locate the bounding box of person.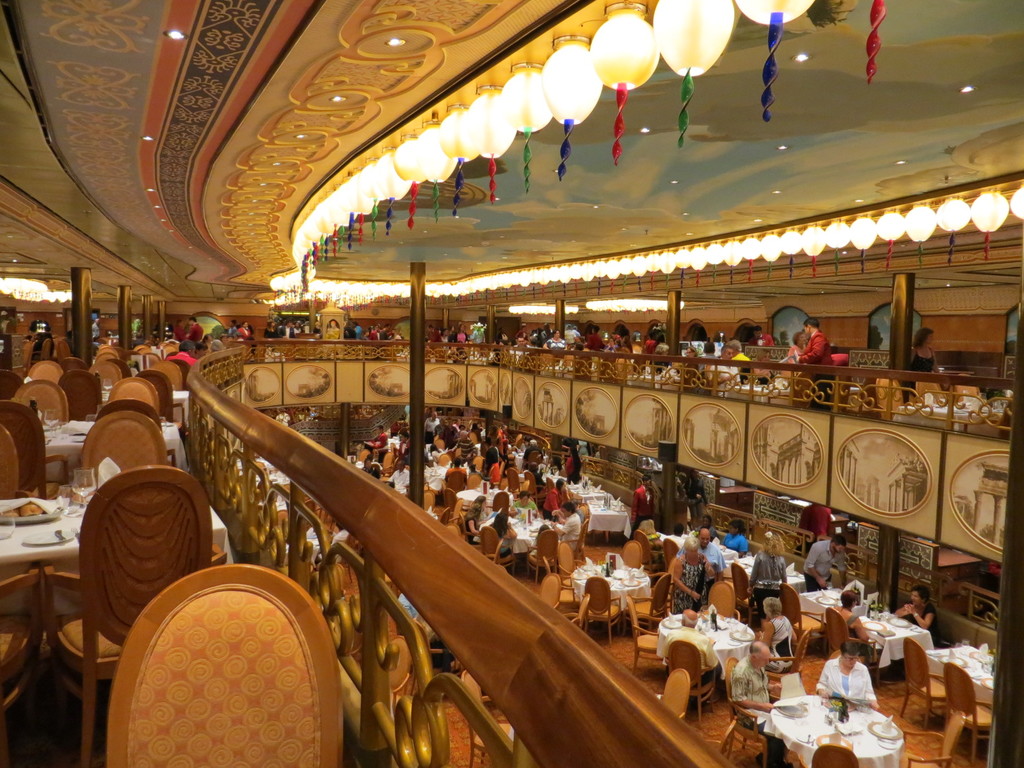
Bounding box: box=[172, 317, 191, 344].
